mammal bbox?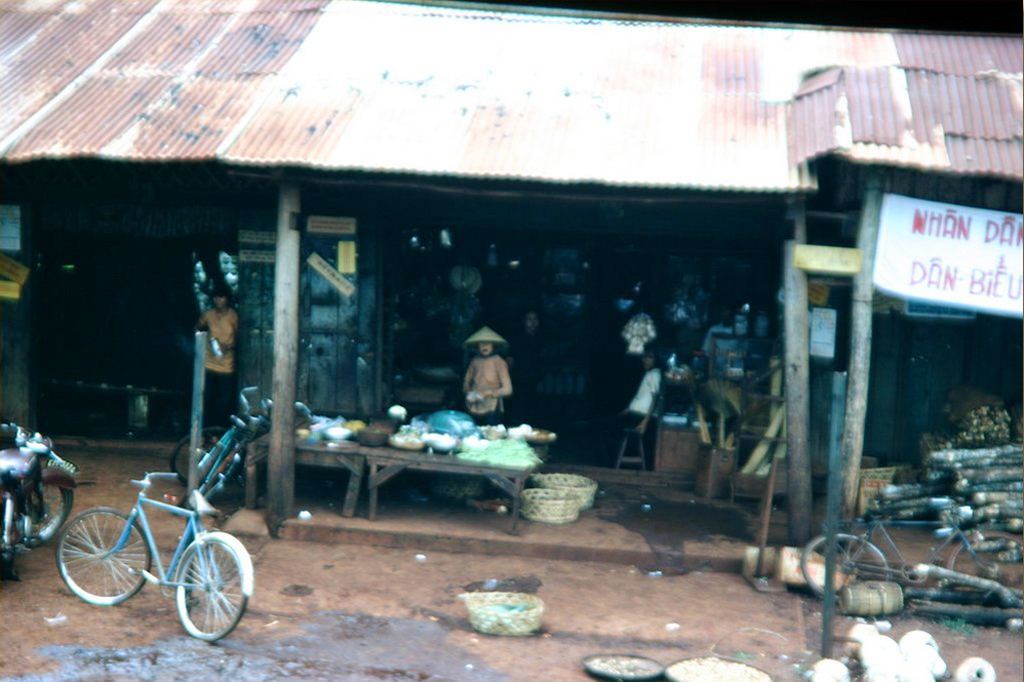
x1=456, y1=328, x2=522, y2=423
